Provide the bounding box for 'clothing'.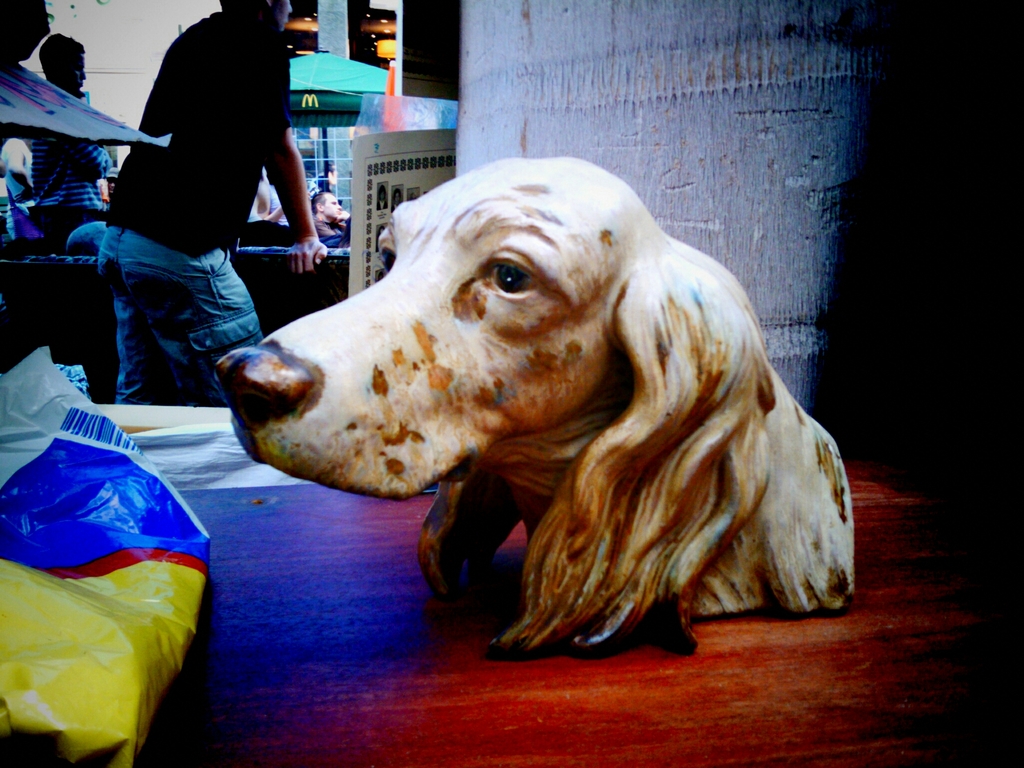
[15,126,116,251].
